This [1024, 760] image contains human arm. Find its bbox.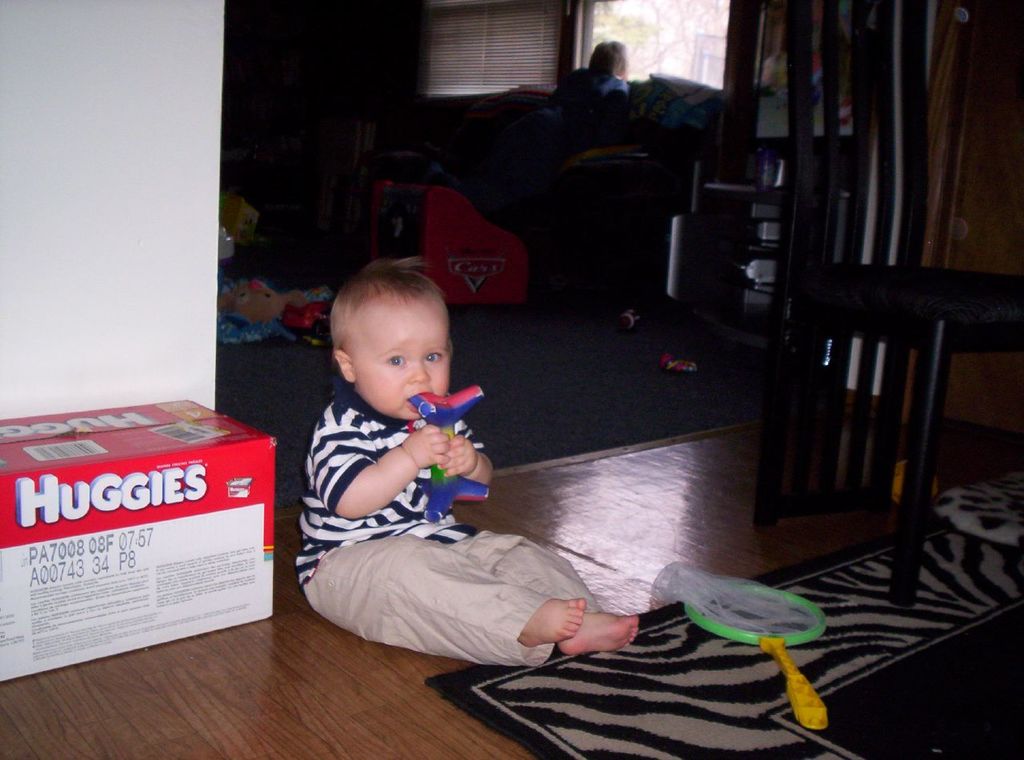
region(310, 424, 452, 517).
